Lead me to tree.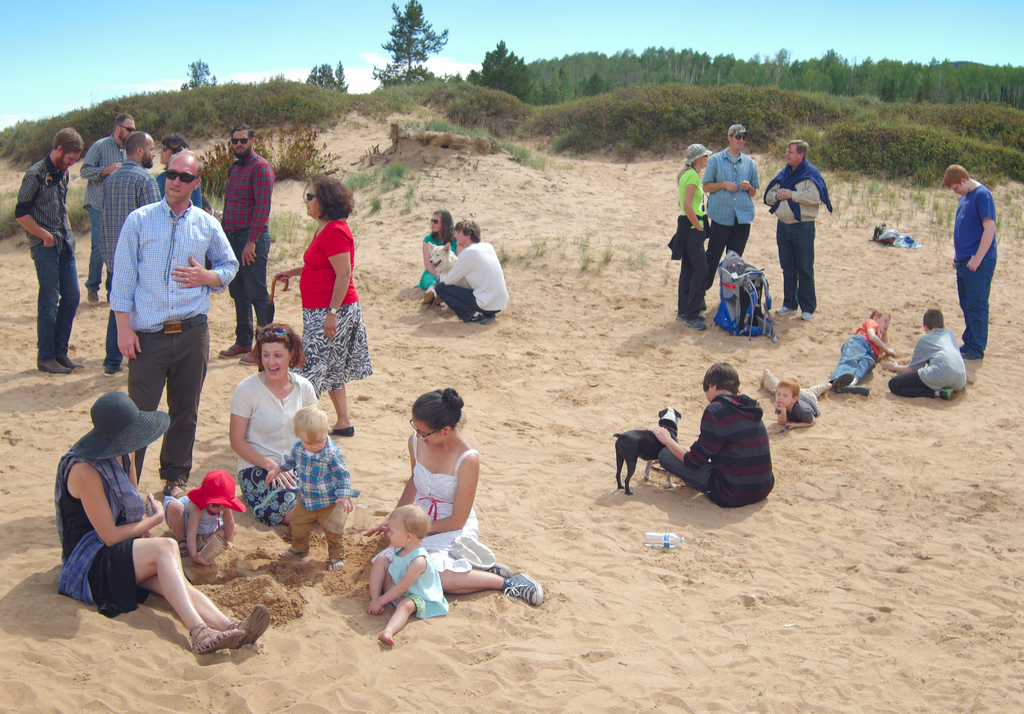
Lead to box=[468, 67, 481, 87].
